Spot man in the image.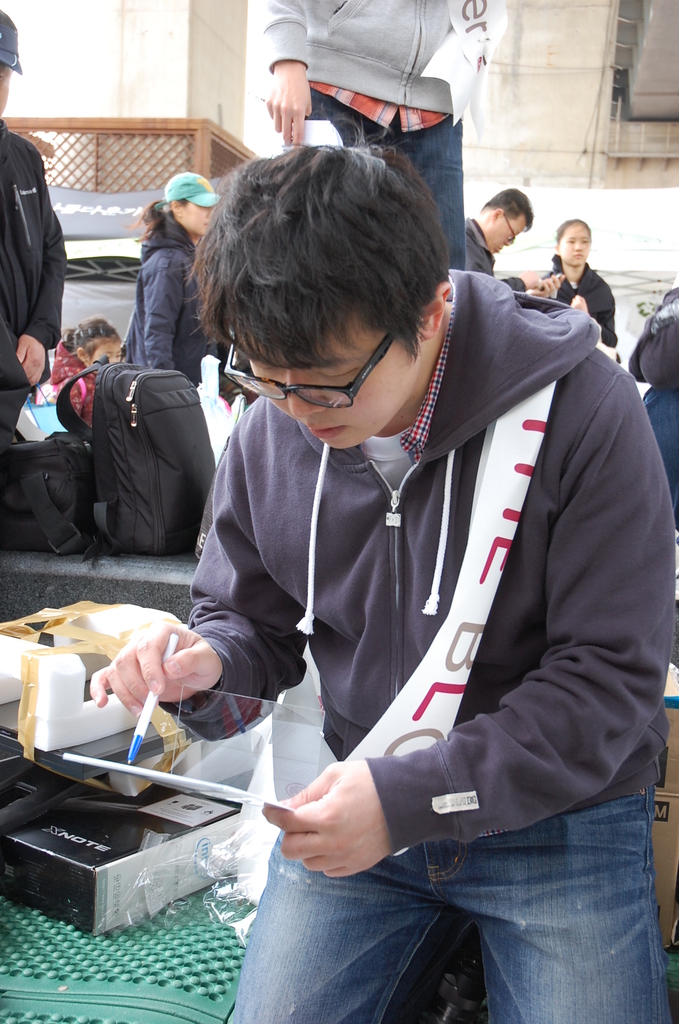
man found at 134, 109, 678, 1005.
